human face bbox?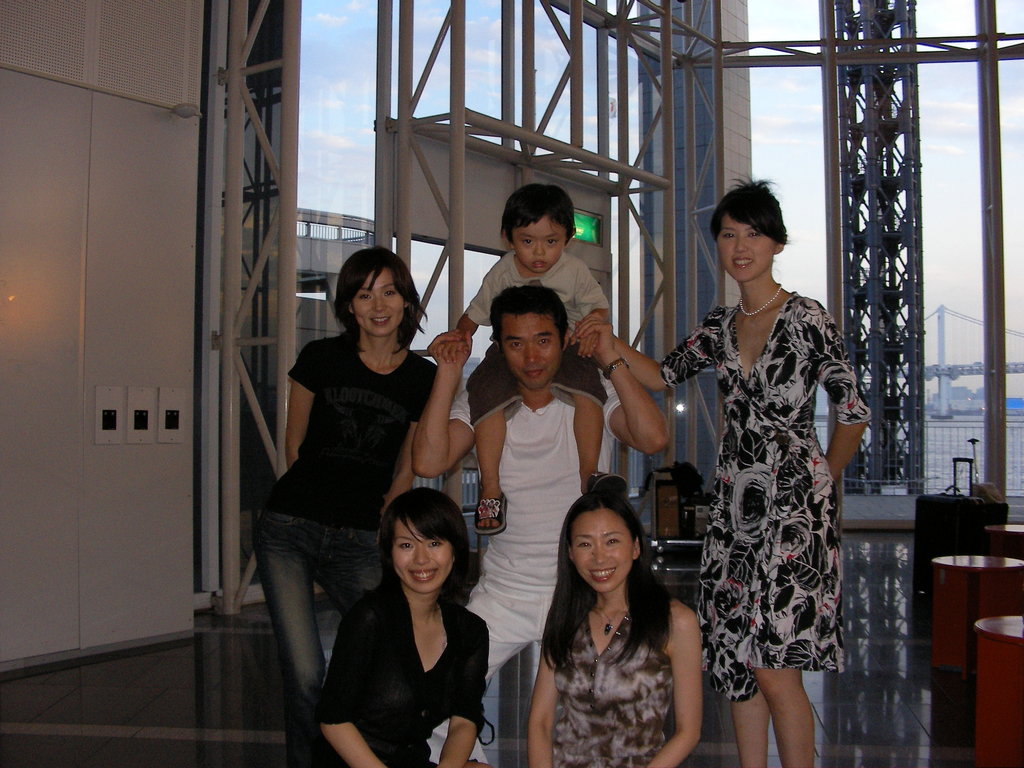
508/214/570/271
